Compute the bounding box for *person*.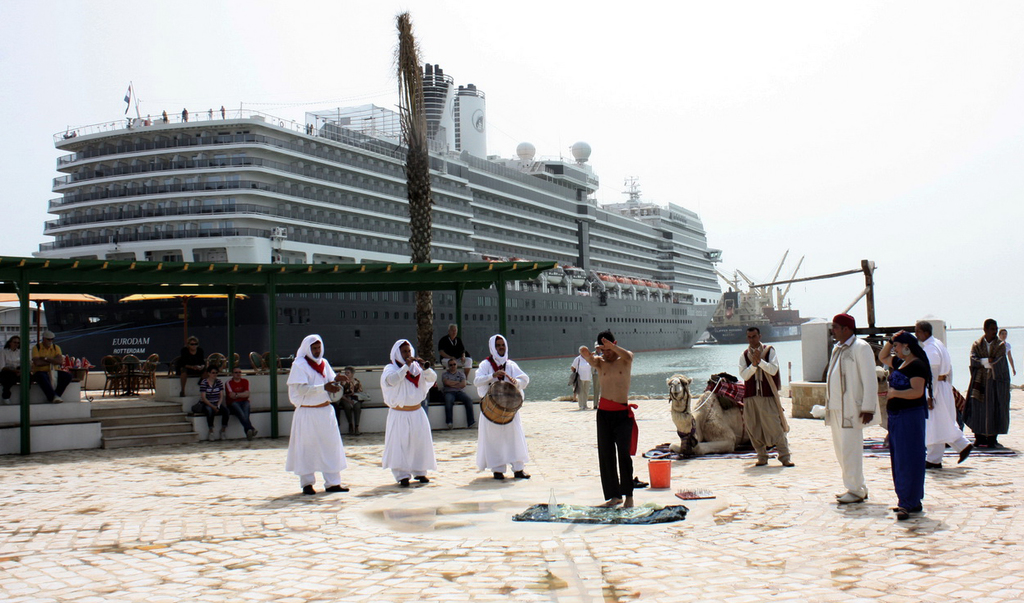
<region>195, 364, 223, 435</region>.
